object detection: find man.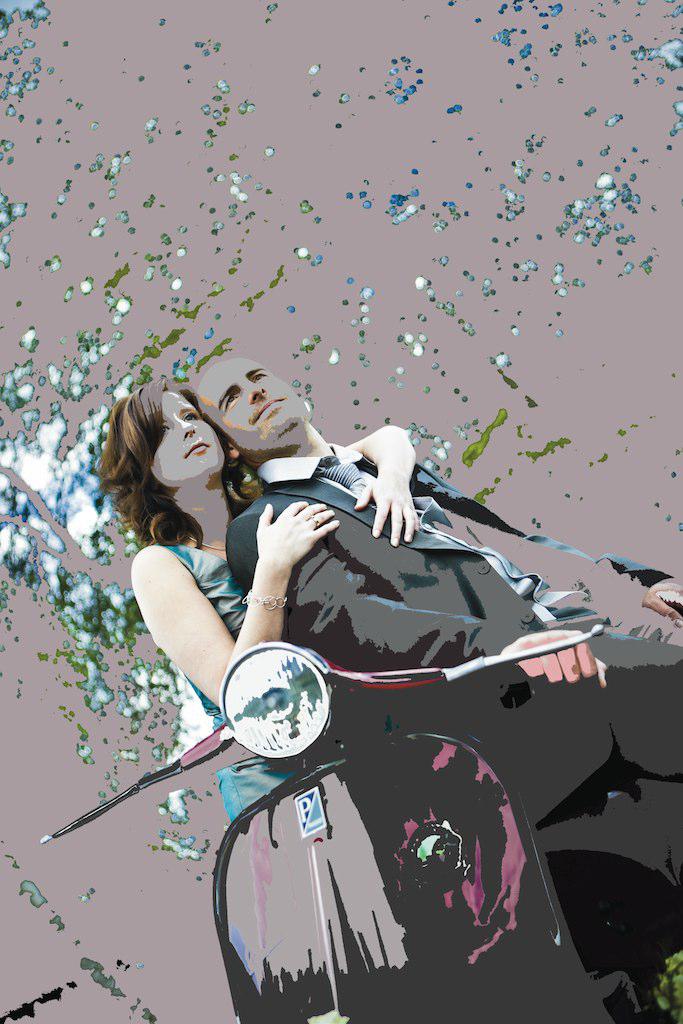
bbox=(189, 355, 682, 808).
